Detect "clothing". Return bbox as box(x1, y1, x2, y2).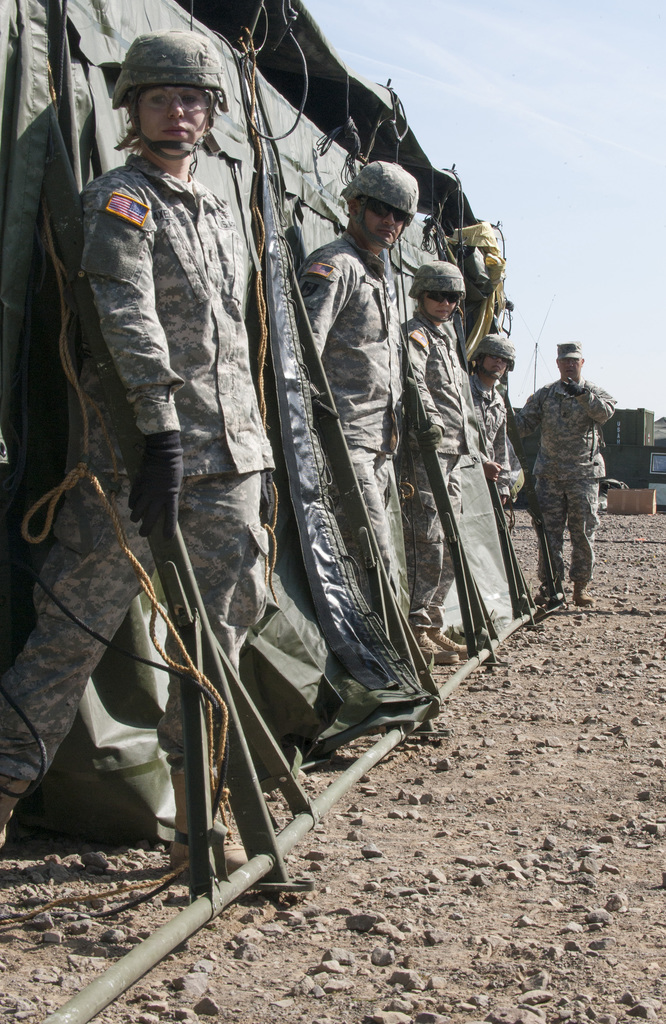
box(290, 220, 404, 603).
